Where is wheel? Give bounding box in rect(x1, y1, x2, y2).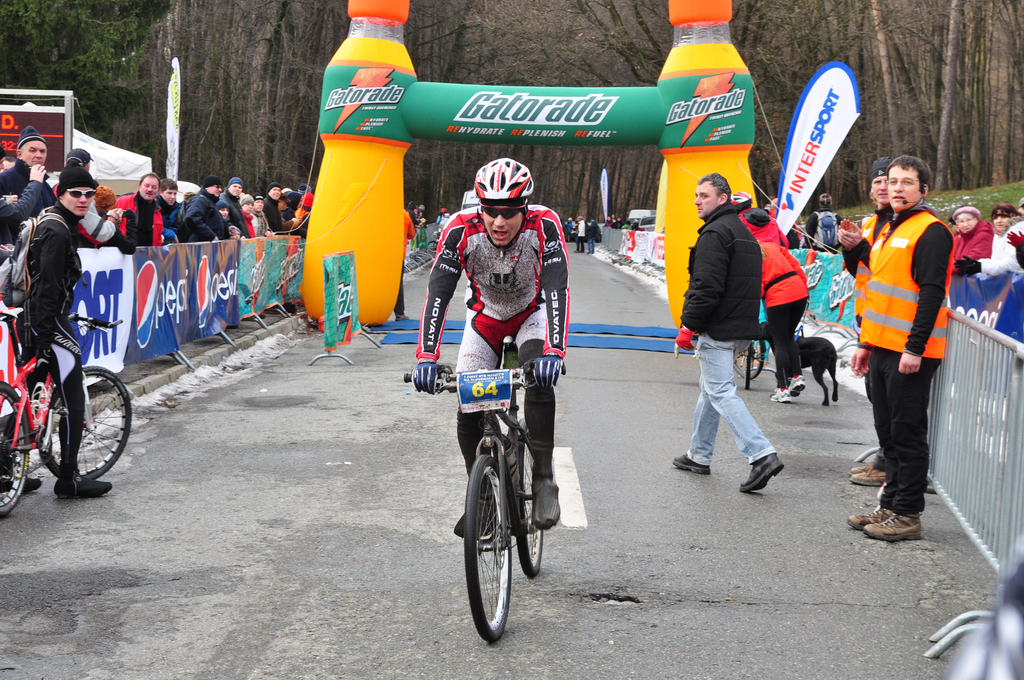
rect(518, 419, 543, 576).
